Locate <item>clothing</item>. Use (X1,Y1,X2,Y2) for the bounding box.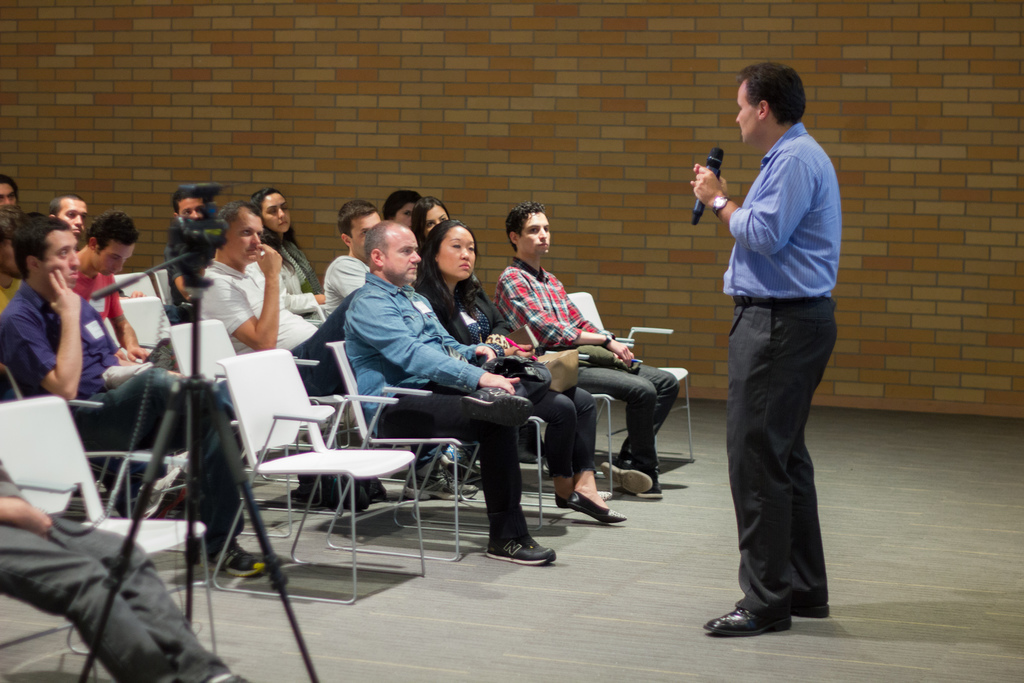
(0,461,236,682).
